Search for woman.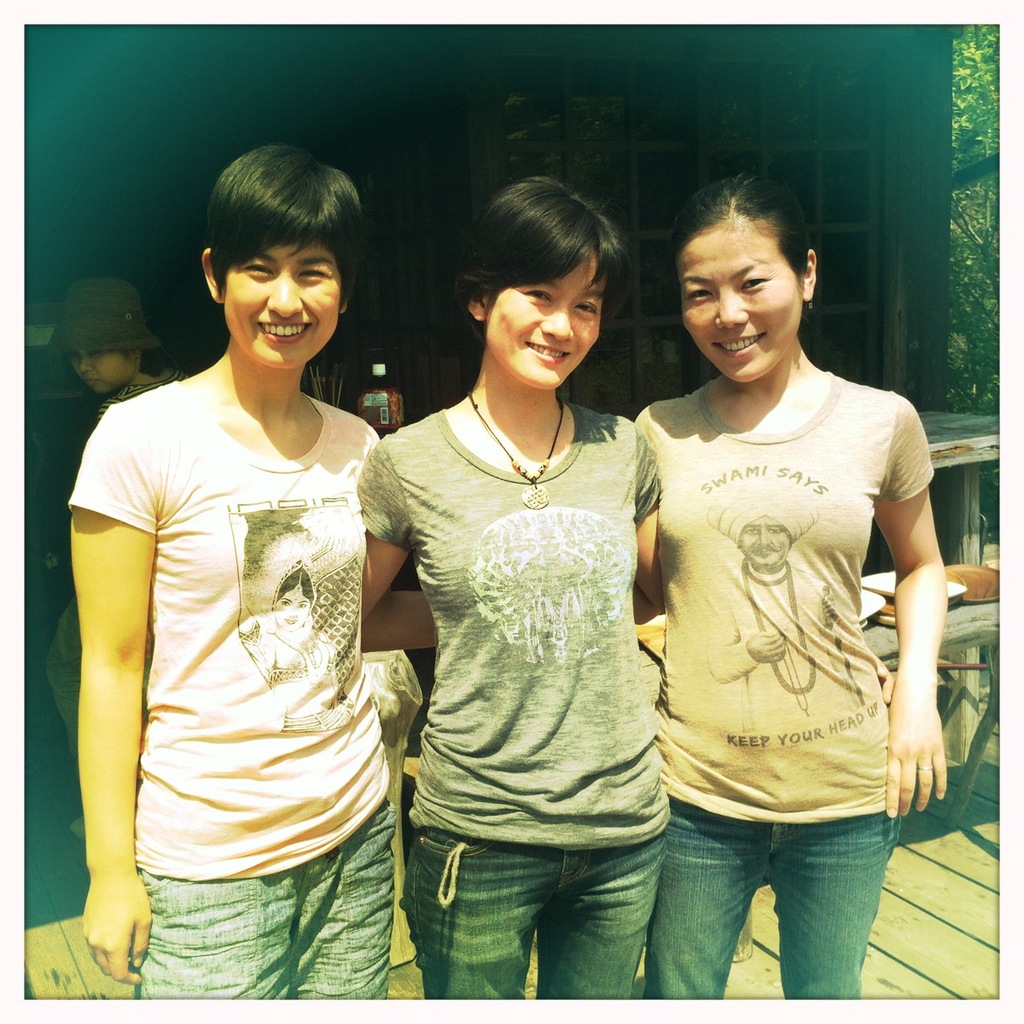
Found at [63, 137, 439, 1005].
